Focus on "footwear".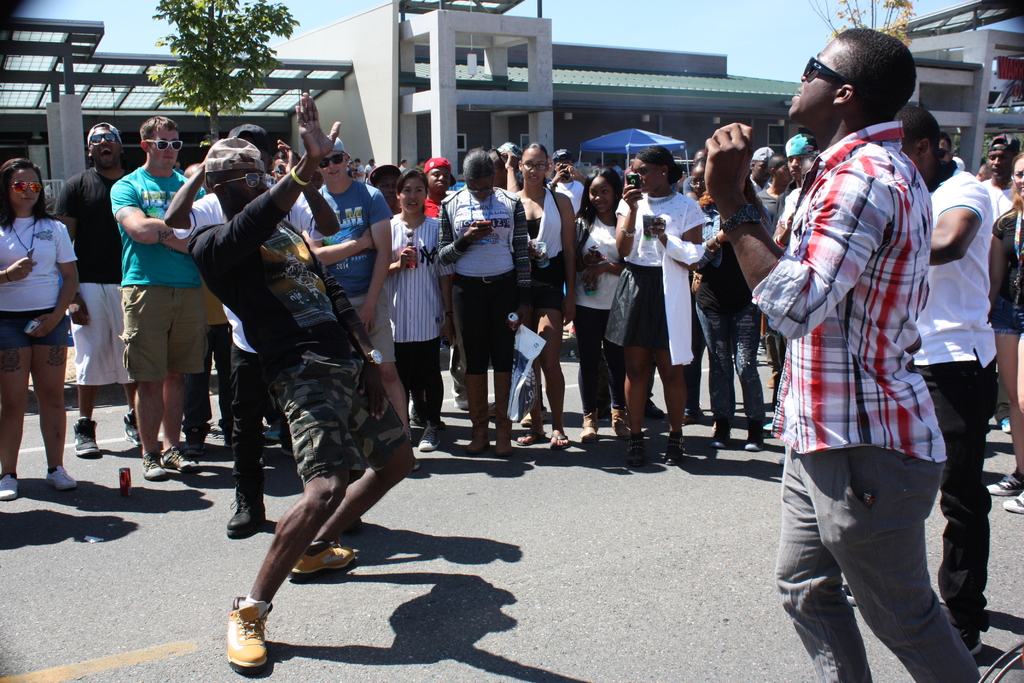
Focused at locate(133, 439, 170, 477).
